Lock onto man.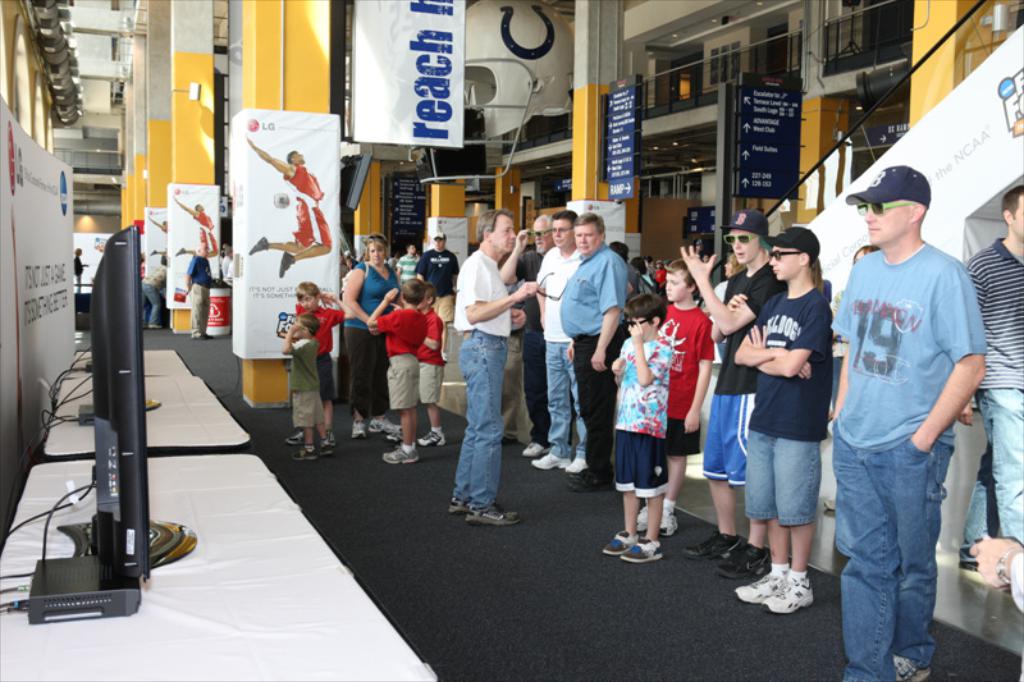
Locked: BBox(562, 206, 631, 491).
